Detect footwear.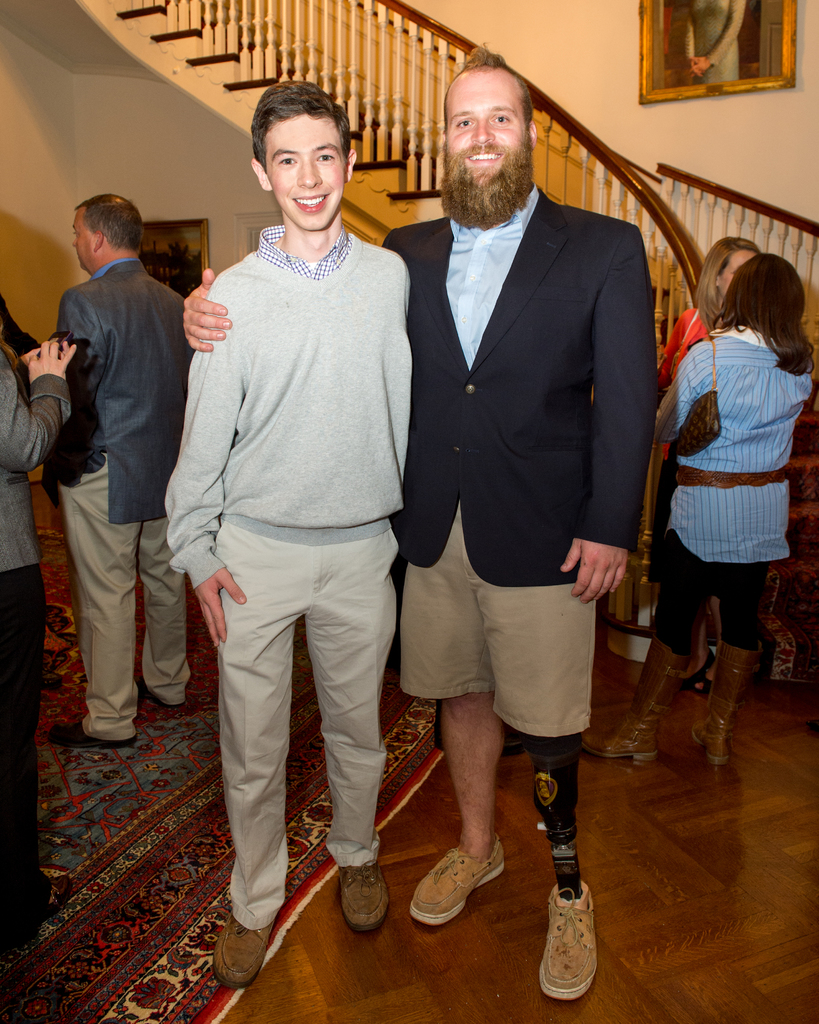
Detected at [685,655,719,691].
